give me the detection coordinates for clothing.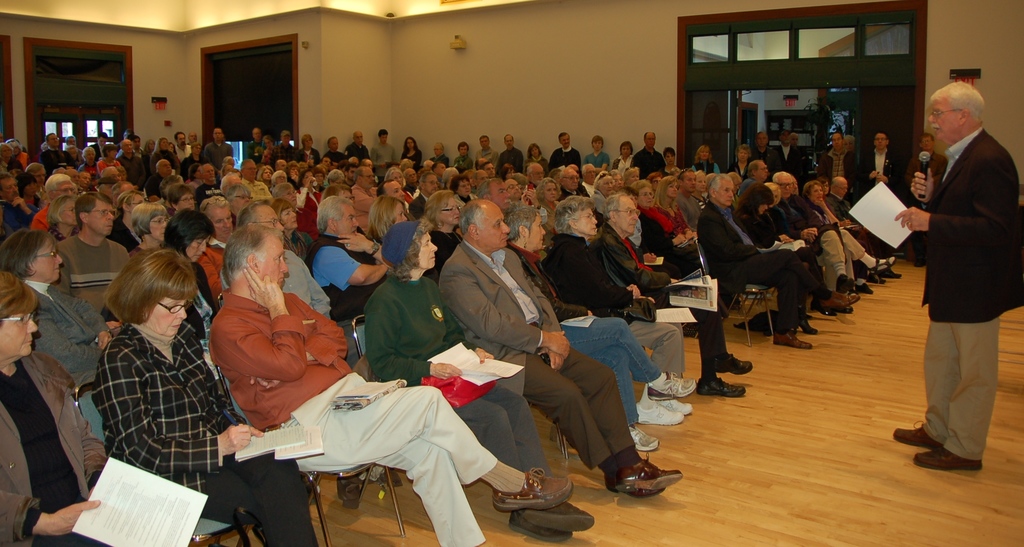
x1=817, y1=146, x2=854, y2=184.
